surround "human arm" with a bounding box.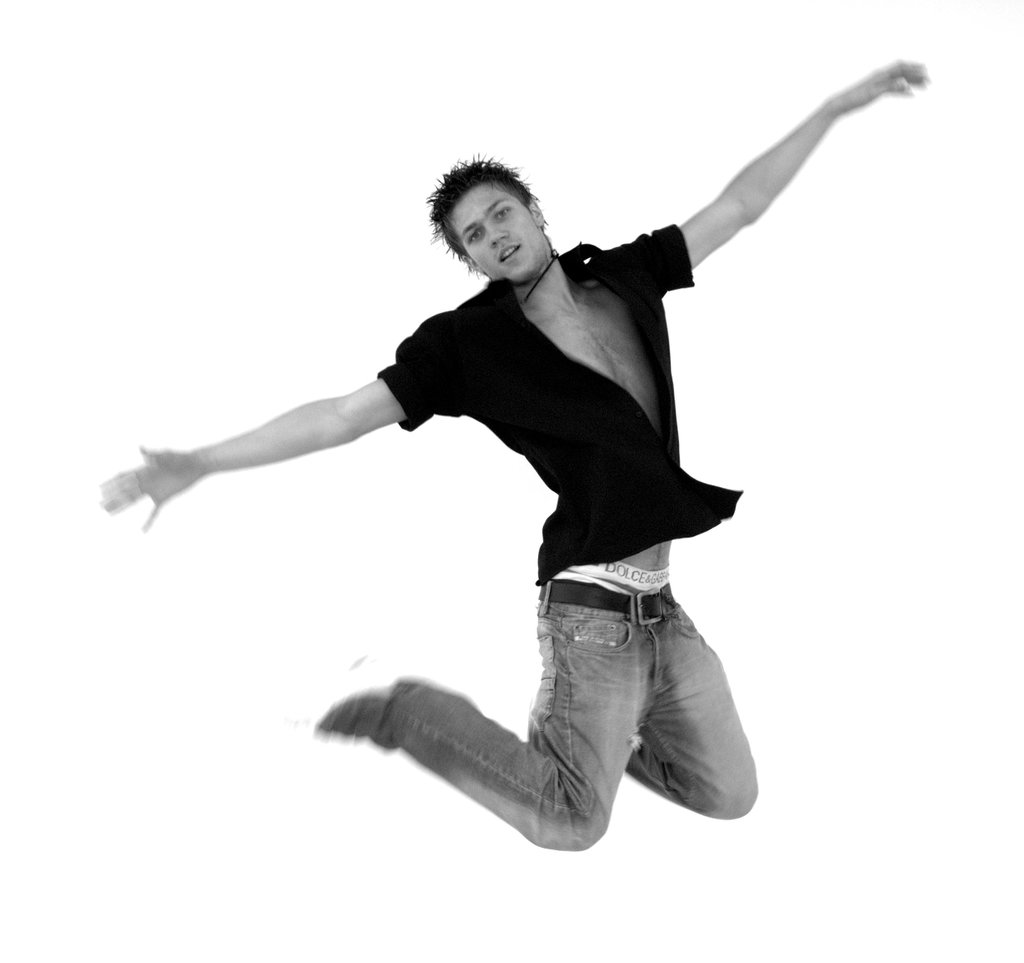
x1=632, y1=49, x2=930, y2=289.
